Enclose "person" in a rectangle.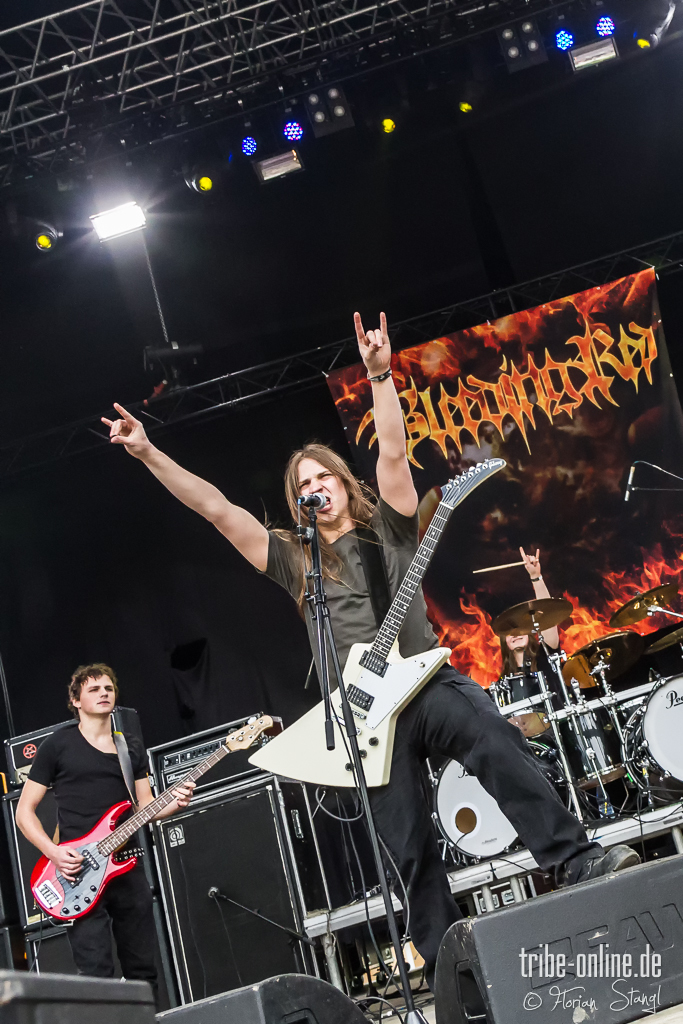
bbox=[100, 311, 639, 998].
